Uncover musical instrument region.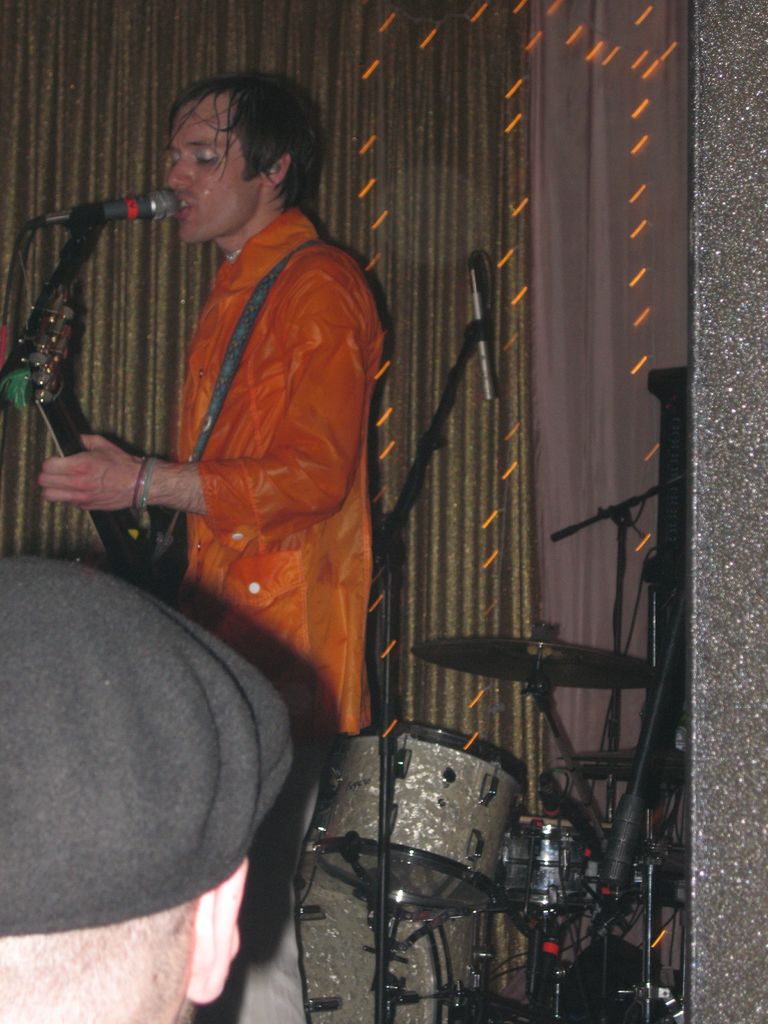
Uncovered: [left=271, top=839, right=488, bottom=1021].
